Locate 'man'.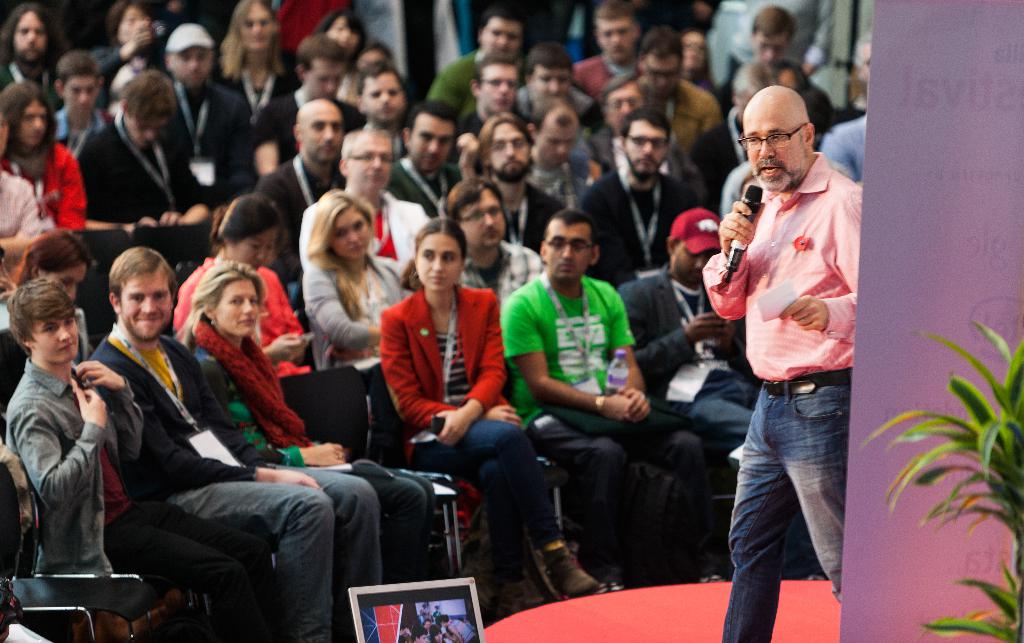
Bounding box: 585:71:695:185.
